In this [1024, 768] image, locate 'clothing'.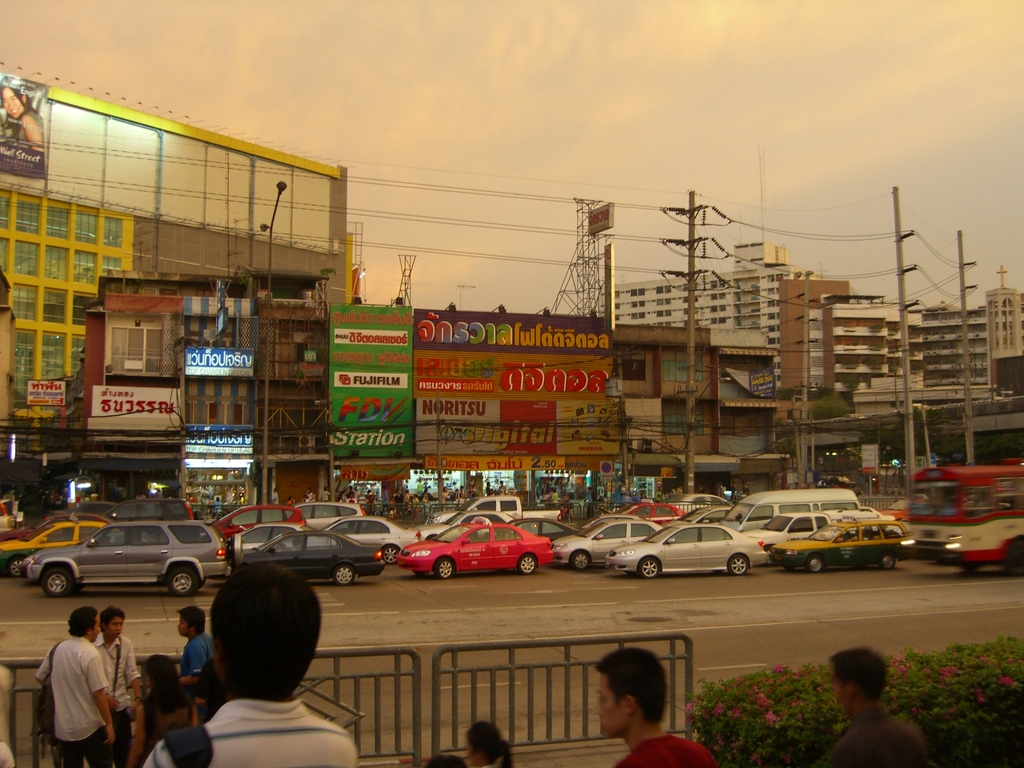
Bounding box: left=127, top=685, right=183, bottom=765.
